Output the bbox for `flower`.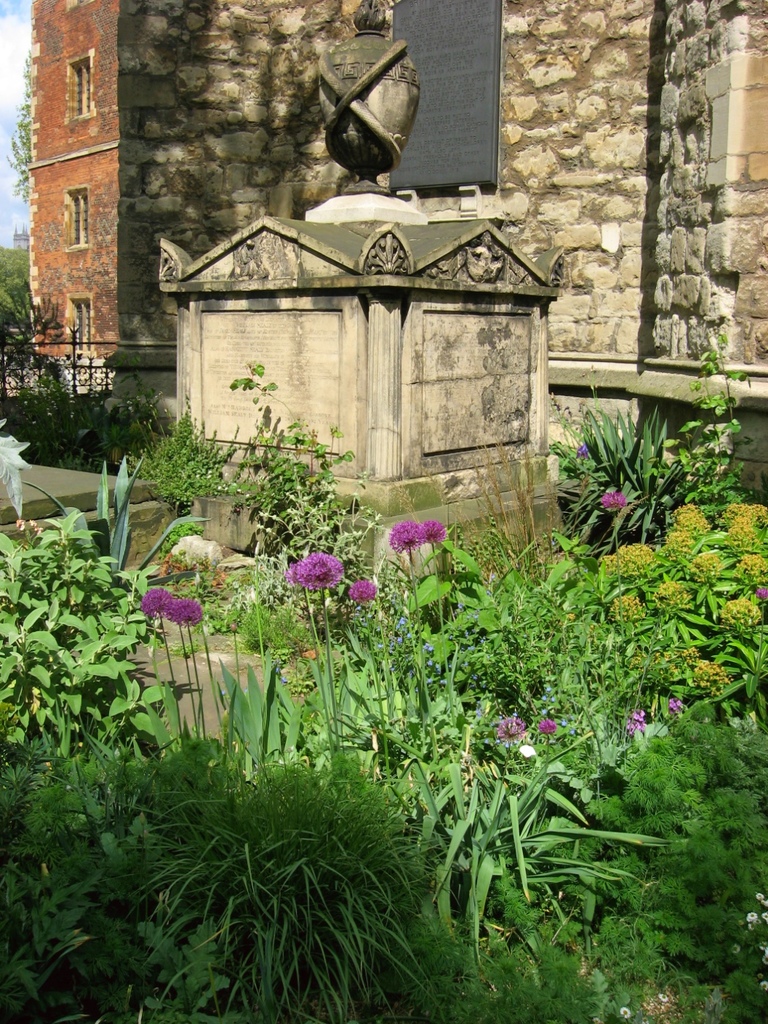
select_region(339, 579, 374, 601).
